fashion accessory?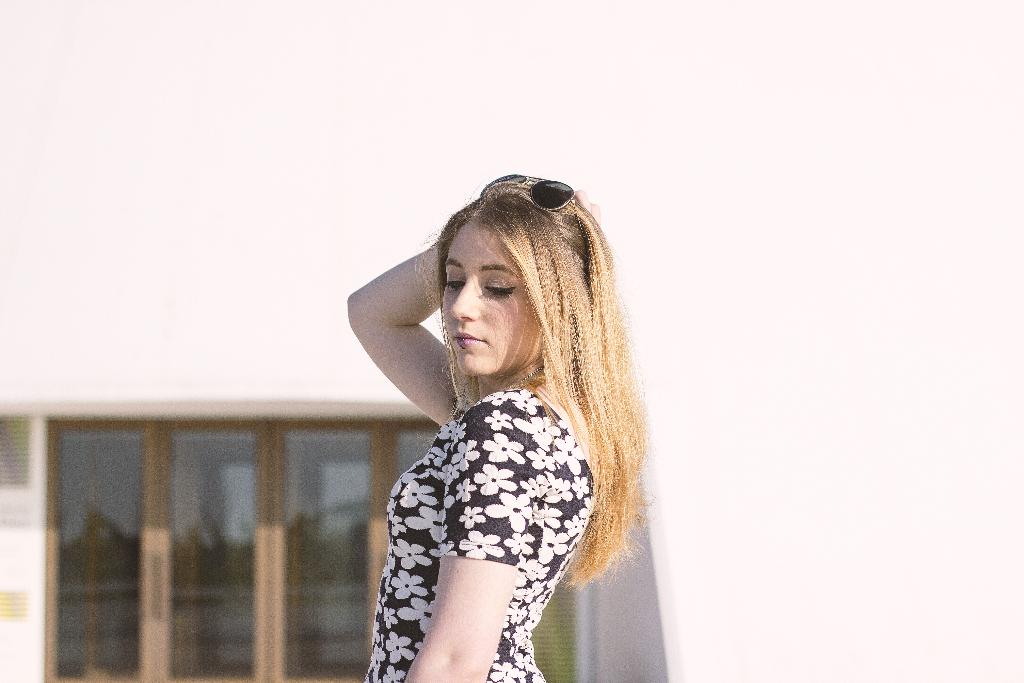
{"x1": 459, "y1": 336, "x2": 466, "y2": 350}
